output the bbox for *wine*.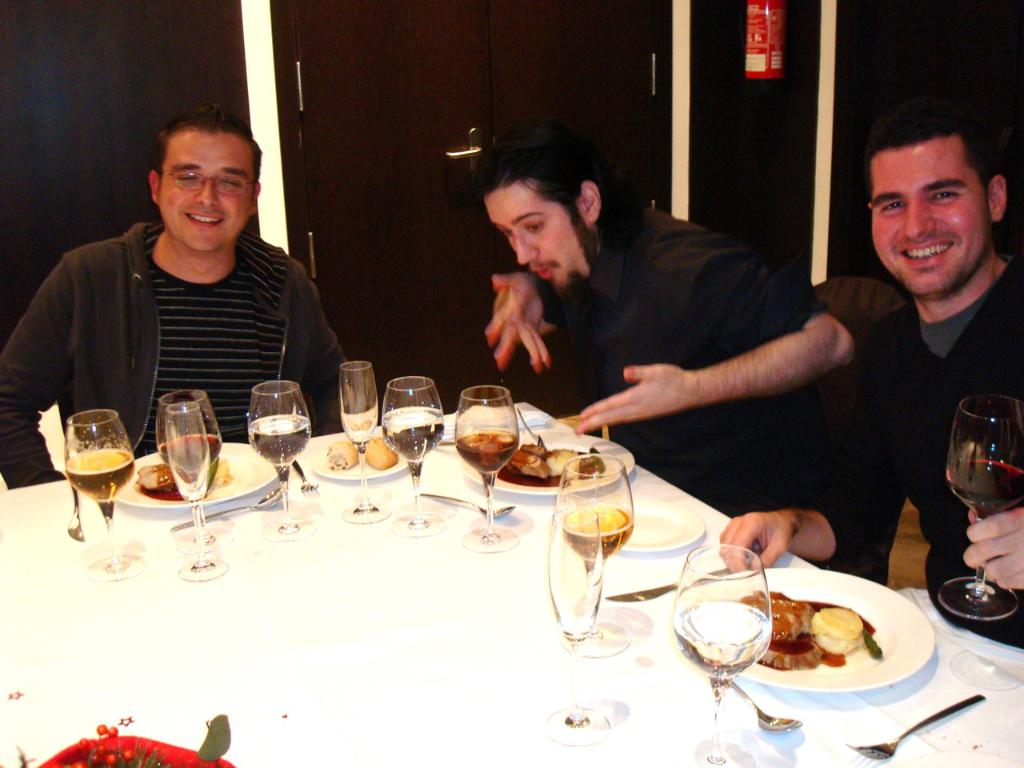
{"left": 249, "top": 417, "right": 311, "bottom": 467}.
